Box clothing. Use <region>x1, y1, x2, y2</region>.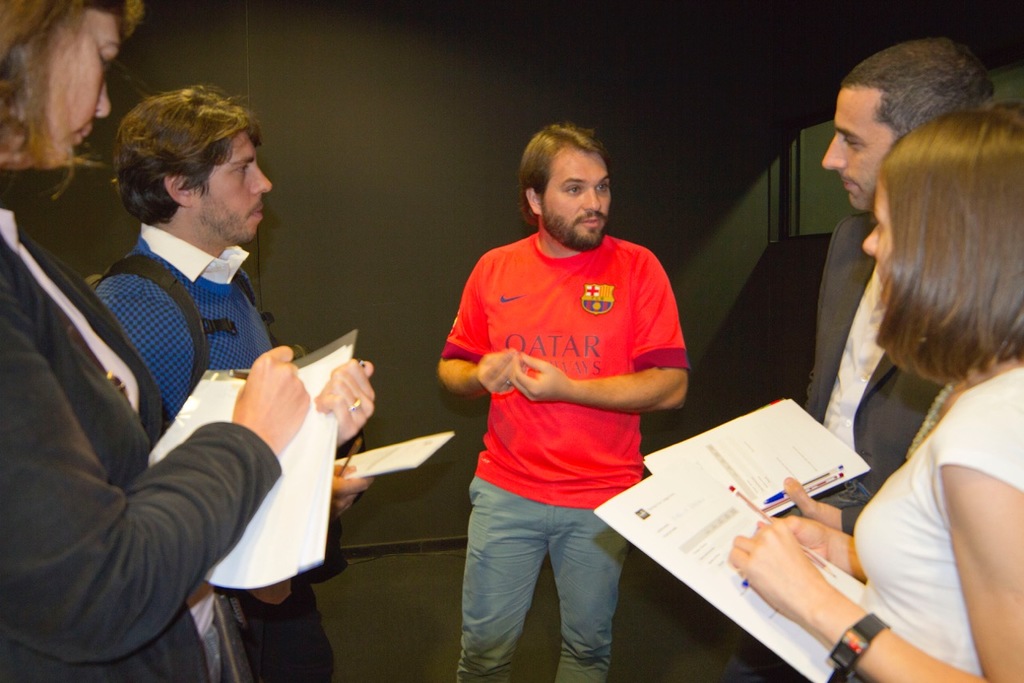
<region>0, 160, 282, 682</region>.
